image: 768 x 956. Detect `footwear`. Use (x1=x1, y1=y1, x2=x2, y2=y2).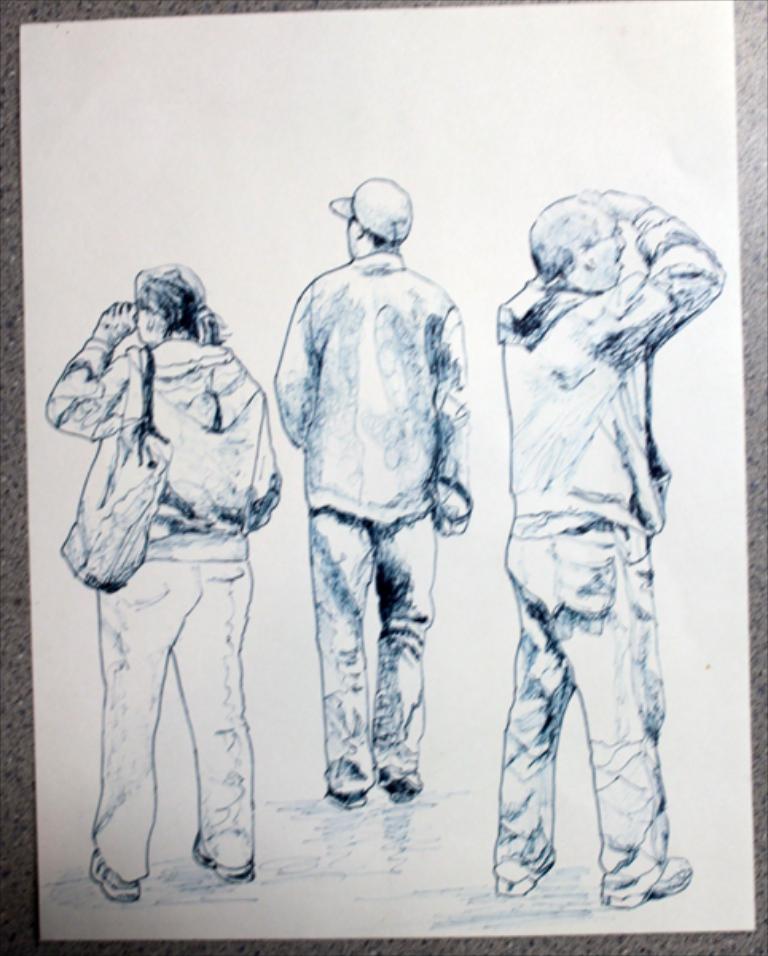
(x1=86, y1=851, x2=150, y2=907).
